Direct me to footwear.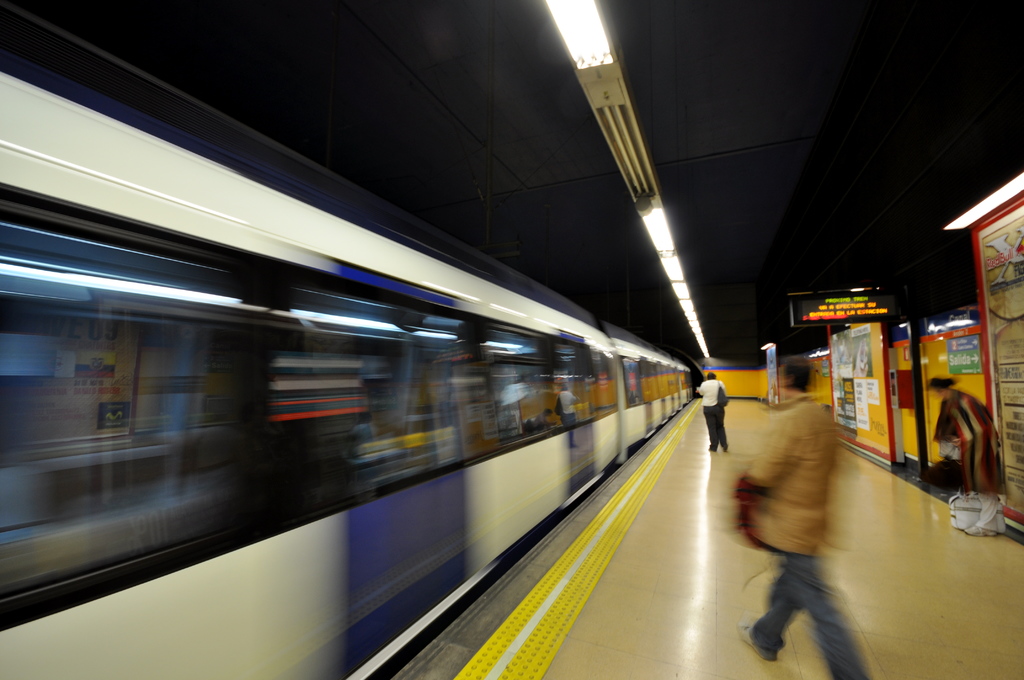
Direction: box(738, 620, 771, 662).
